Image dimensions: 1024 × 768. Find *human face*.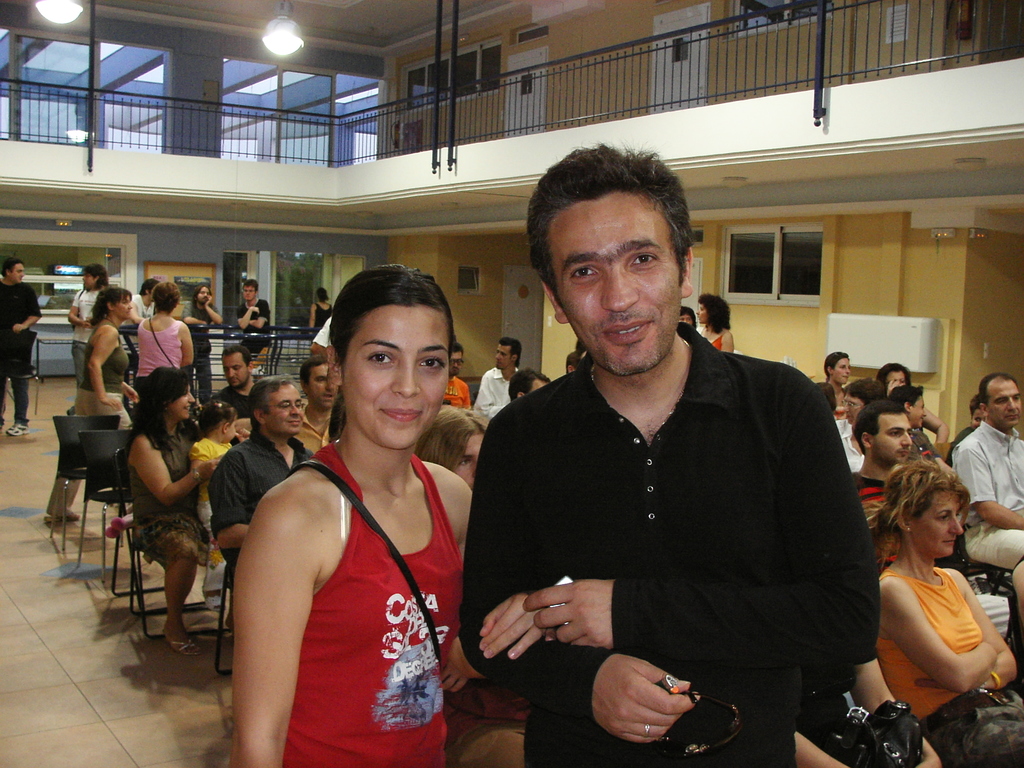
<box>832,358,851,385</box>.
